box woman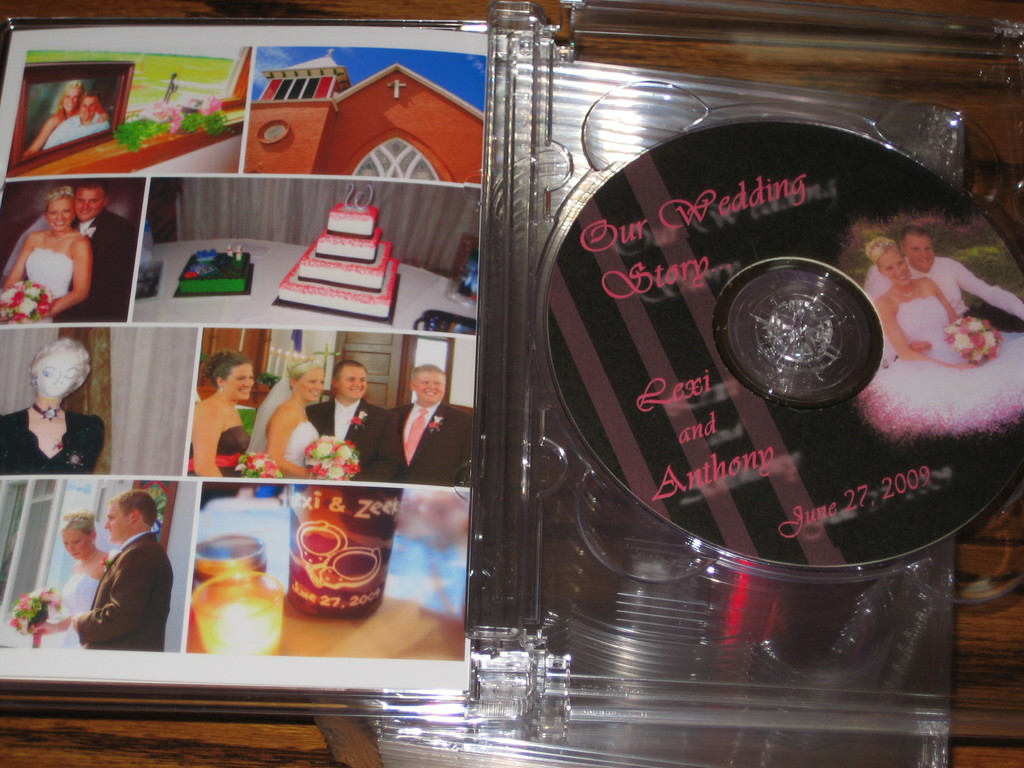
[0, 338, 109, 474]
